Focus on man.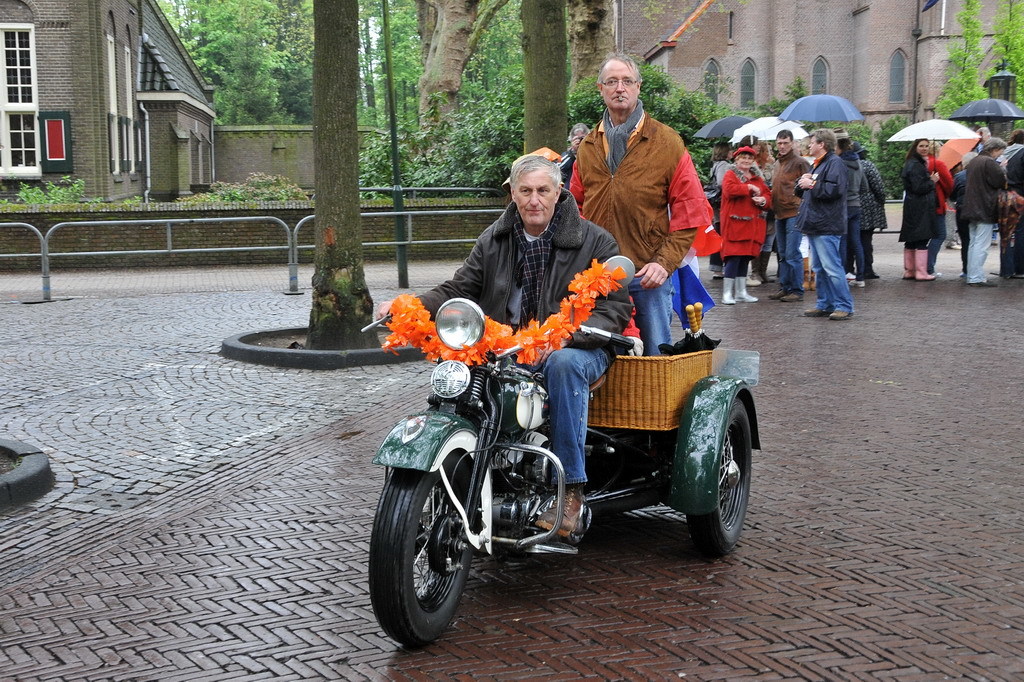
Focused at bbox=[376, 151, 634, 540].
